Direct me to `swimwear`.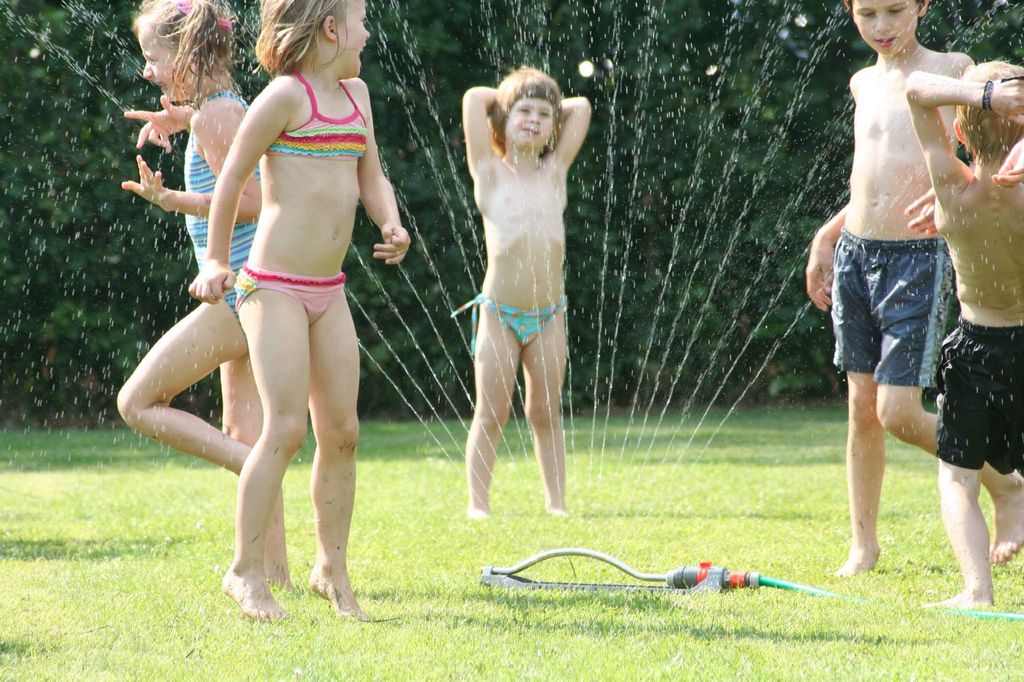
Direction: (x1=450, y1=289, x2=574, y2=356).
